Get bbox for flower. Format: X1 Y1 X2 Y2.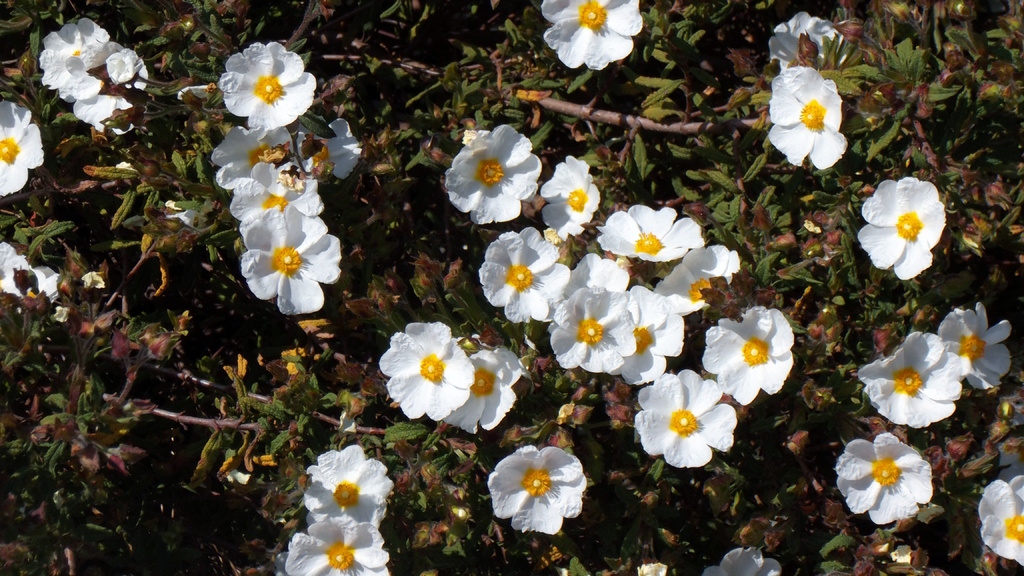
634 371 735 467.
